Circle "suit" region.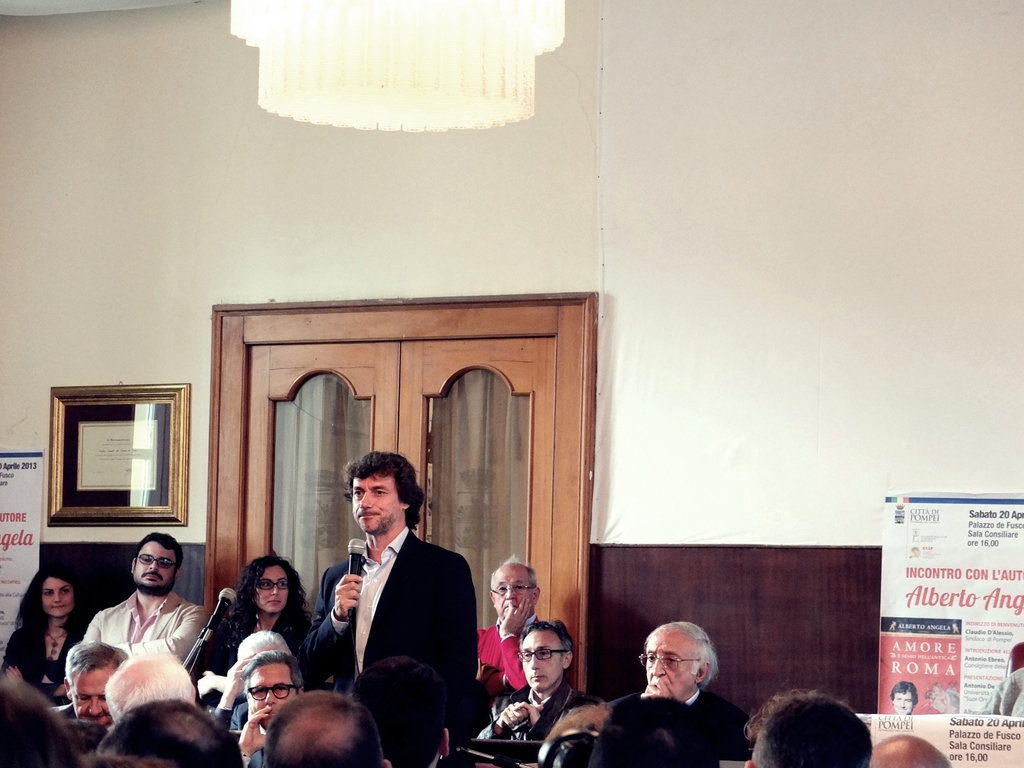
Region: [x1=301, y1=493, x2=477, y2=737].
